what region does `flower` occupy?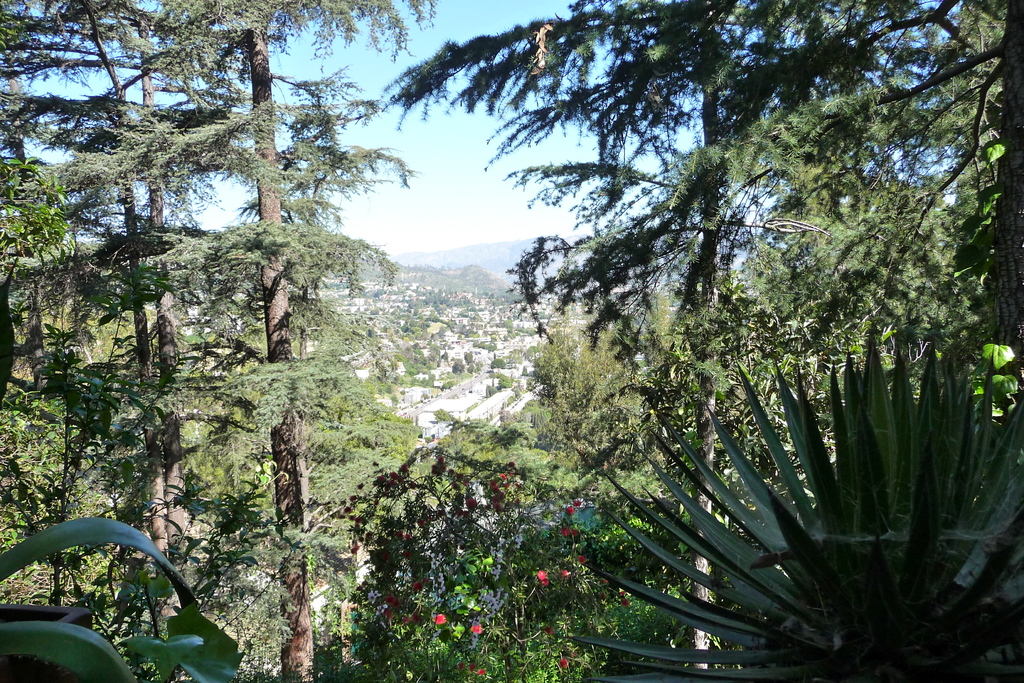
pyautogui.locateOnScreen(412, 583, 419, 594).
